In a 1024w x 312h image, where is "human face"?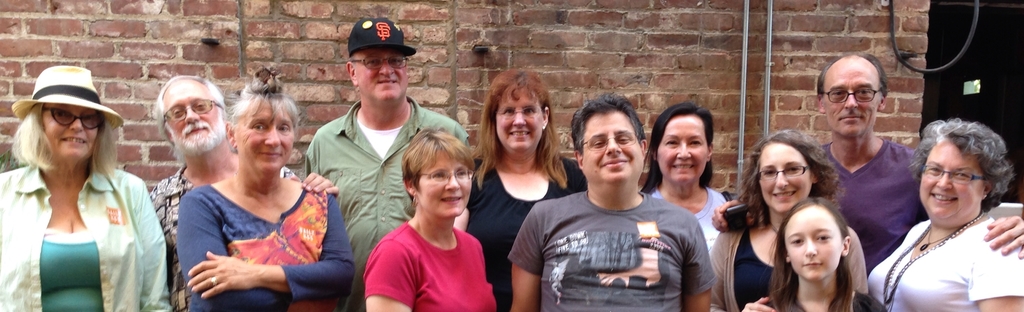
{"left": 579, "top": 111, "right": 643, "bottom": 181}.
